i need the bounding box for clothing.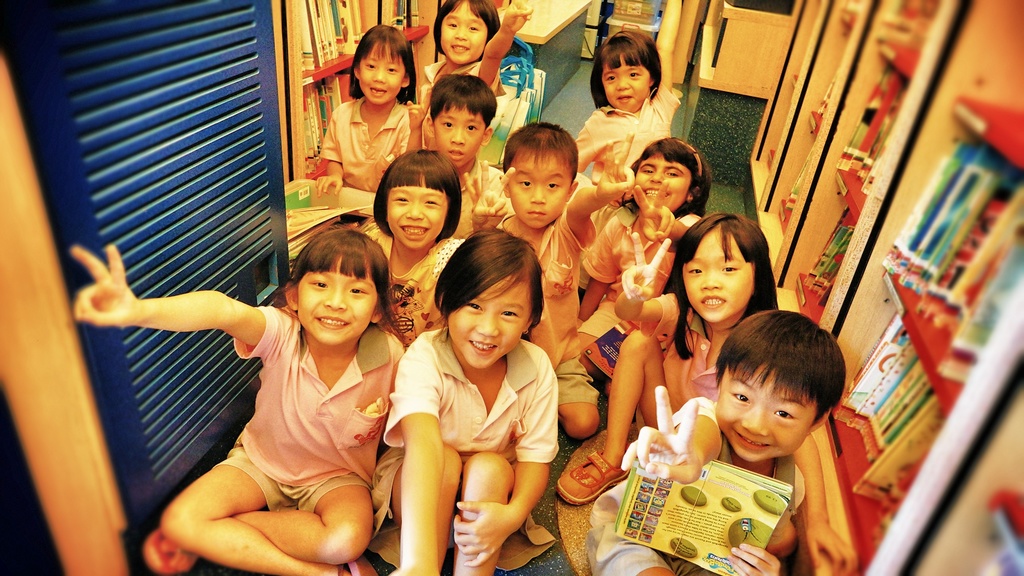
Here it is: x1=319 y1=95 x2=409 y2=187.
